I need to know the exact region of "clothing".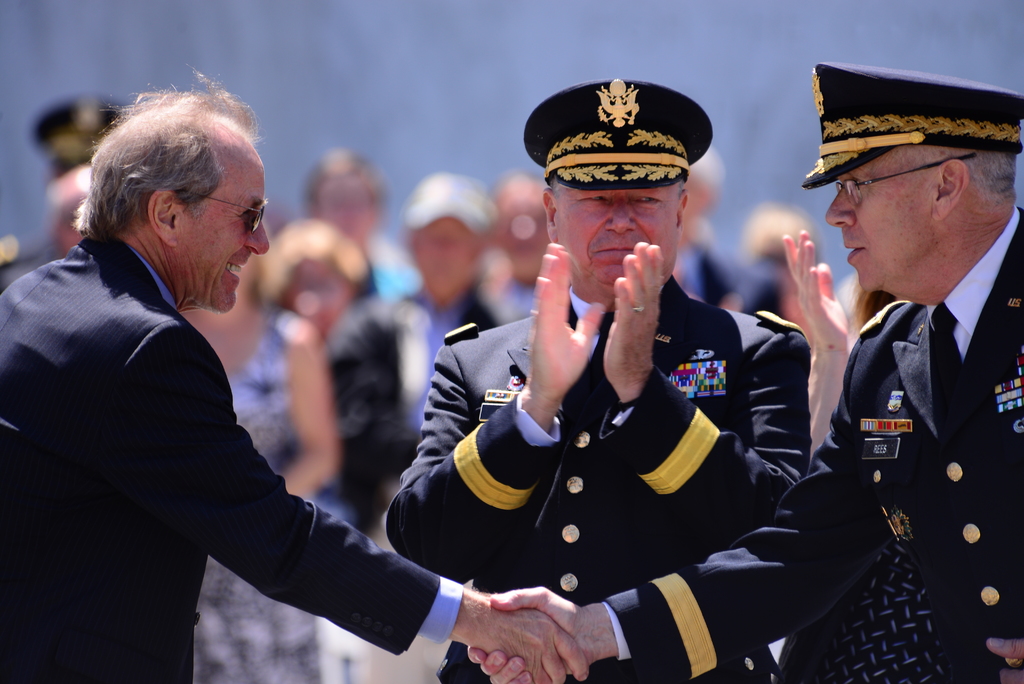
Region: 605:202:1023:683.
